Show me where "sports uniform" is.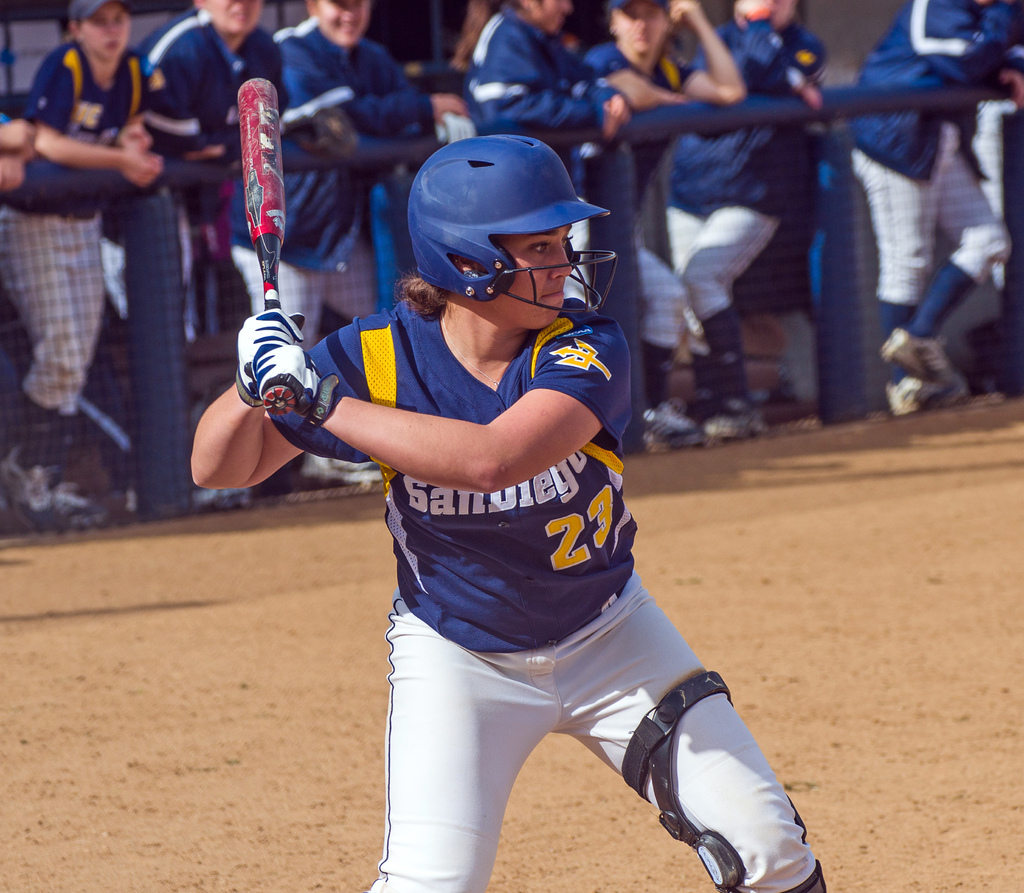
"sports uniform" is at [265, 3, 449, 364].
